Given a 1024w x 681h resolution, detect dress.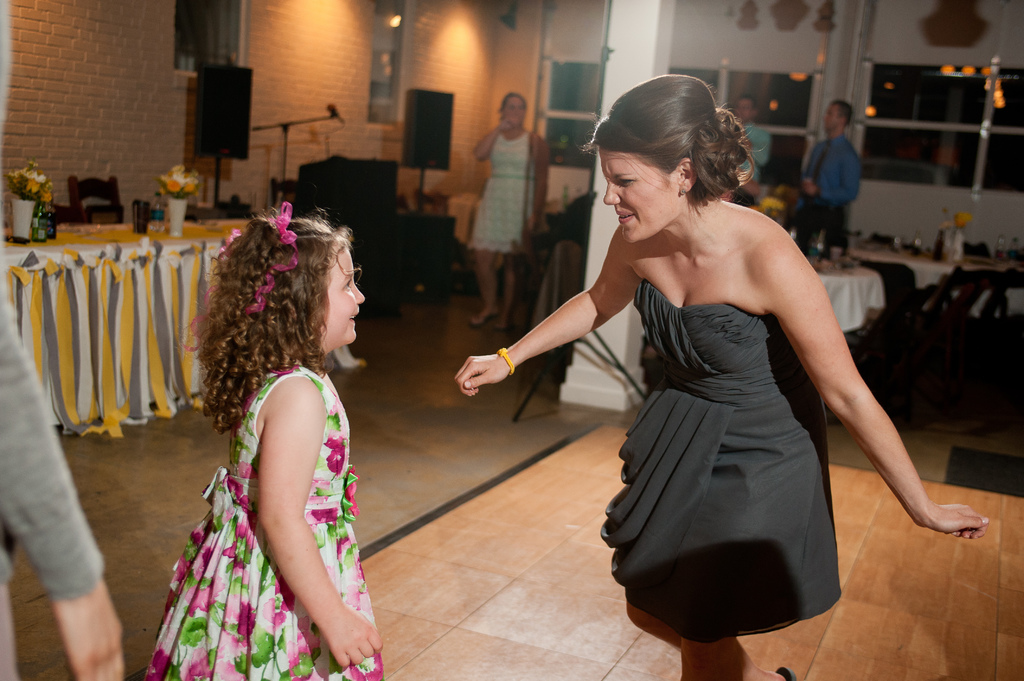
(144,362,383,680).
